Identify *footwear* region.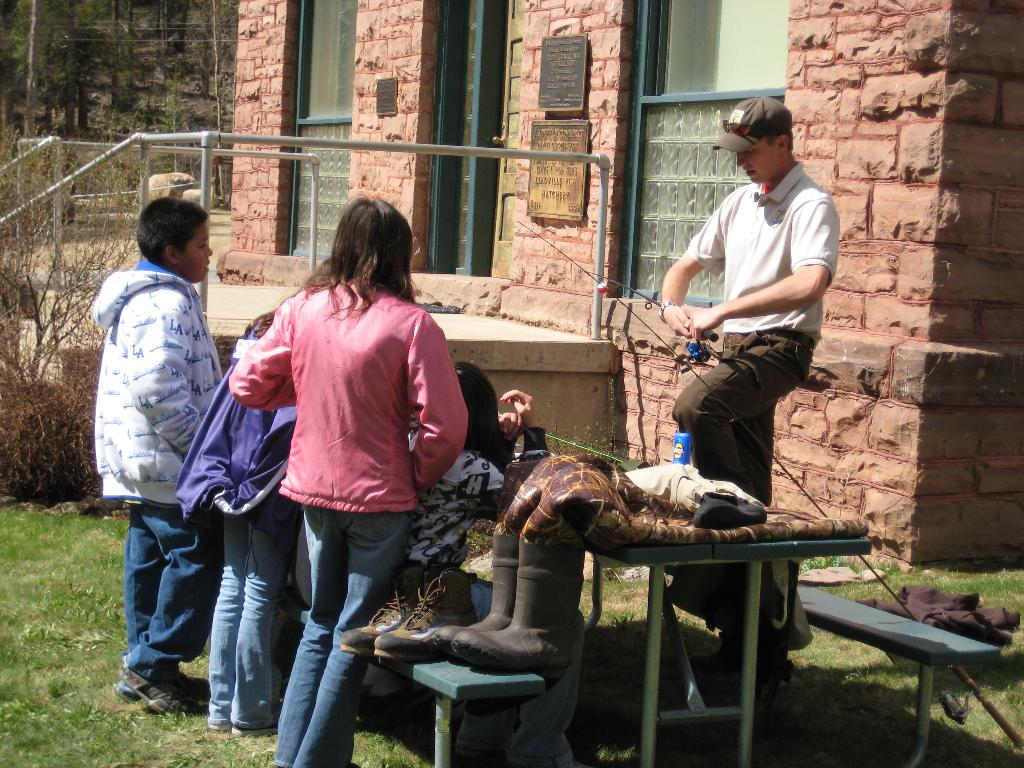
Region: BBox(230, 718, 285, 738).
